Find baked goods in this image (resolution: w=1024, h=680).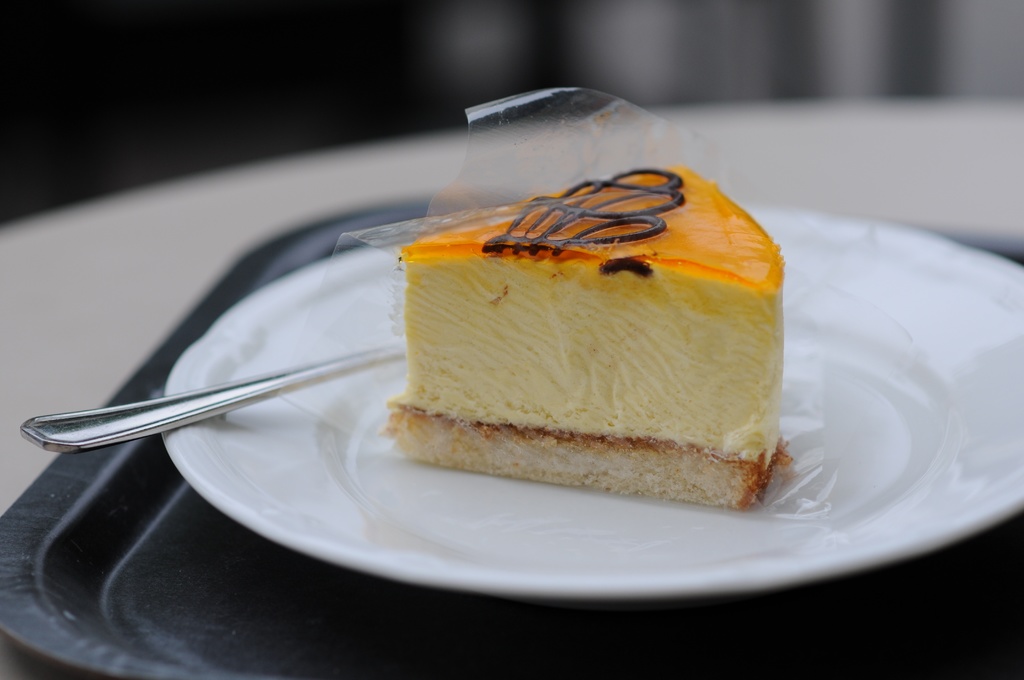
<region>376, 152, 784, 517</region>.
